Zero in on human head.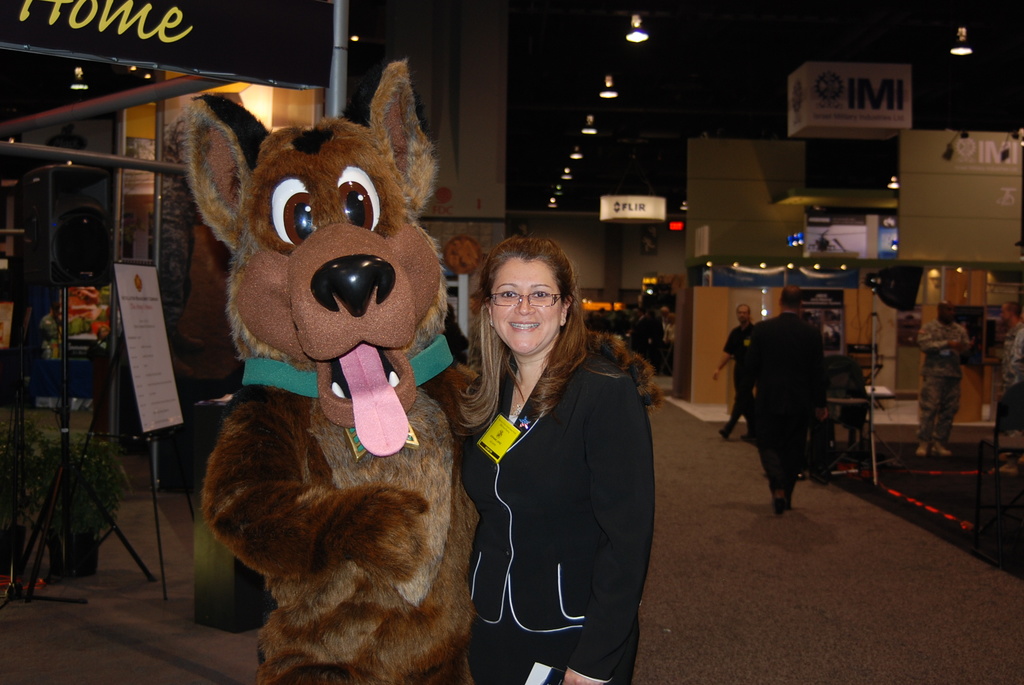
Zeroed in: [1001, 301, 1022, 320].
